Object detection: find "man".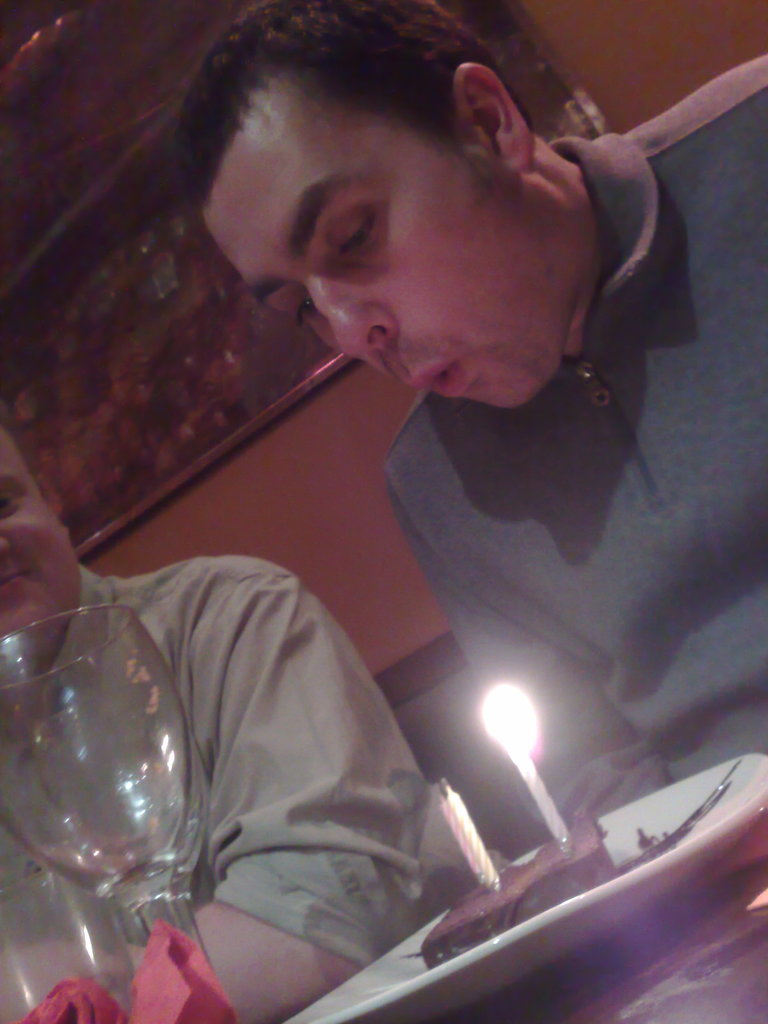
{"left": 182, "top": 0, "right": 767, "bottom": 864}.
